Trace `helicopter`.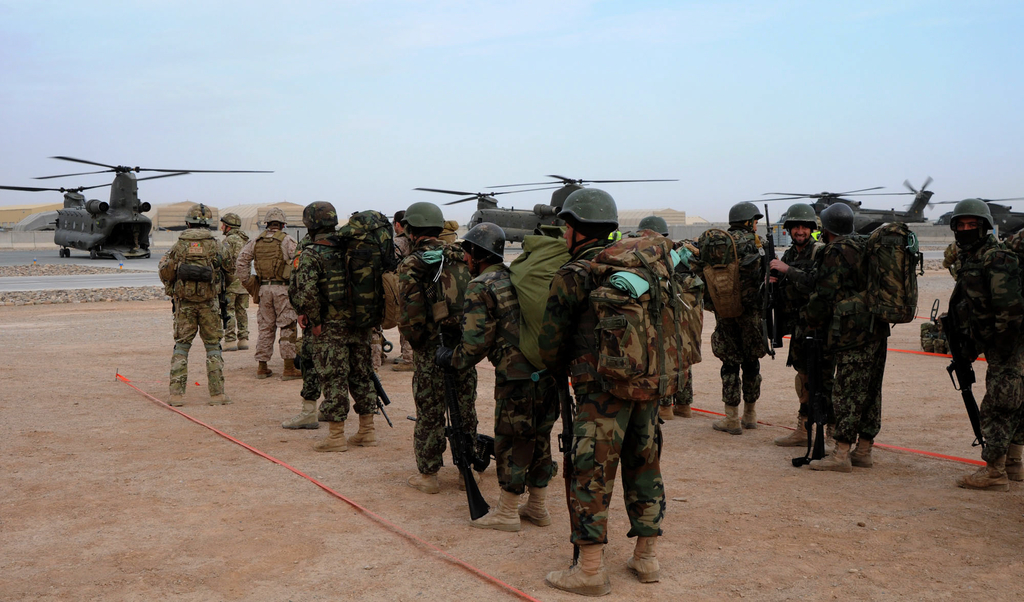
Traced to x1=412 y1=172 x2=680 y2=250.
